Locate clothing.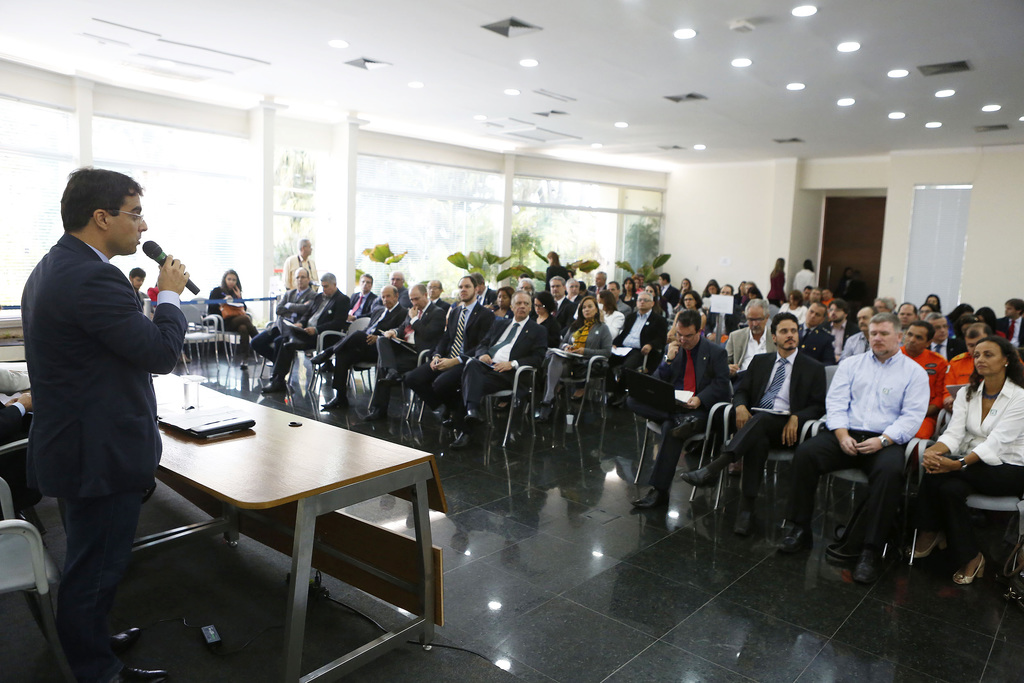
Bounding box: box(368, 297, 447, 408).
